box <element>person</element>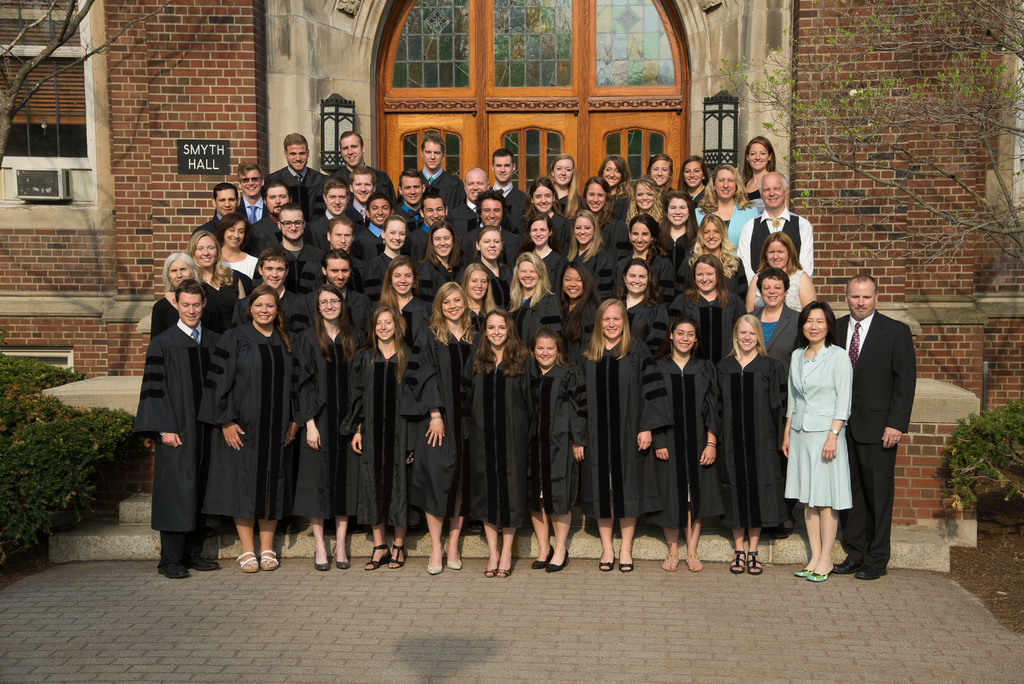
(x1=527, y1=186, x2=570, y2=252)
